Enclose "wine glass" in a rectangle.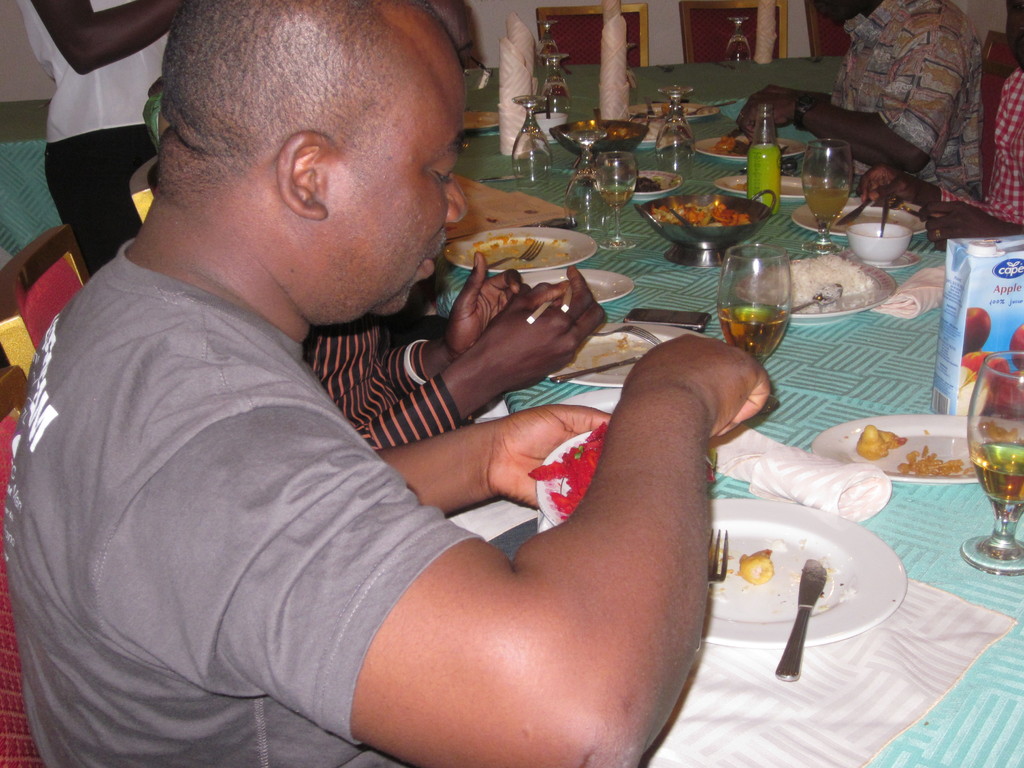
box=[713, 244, 794, 368].
